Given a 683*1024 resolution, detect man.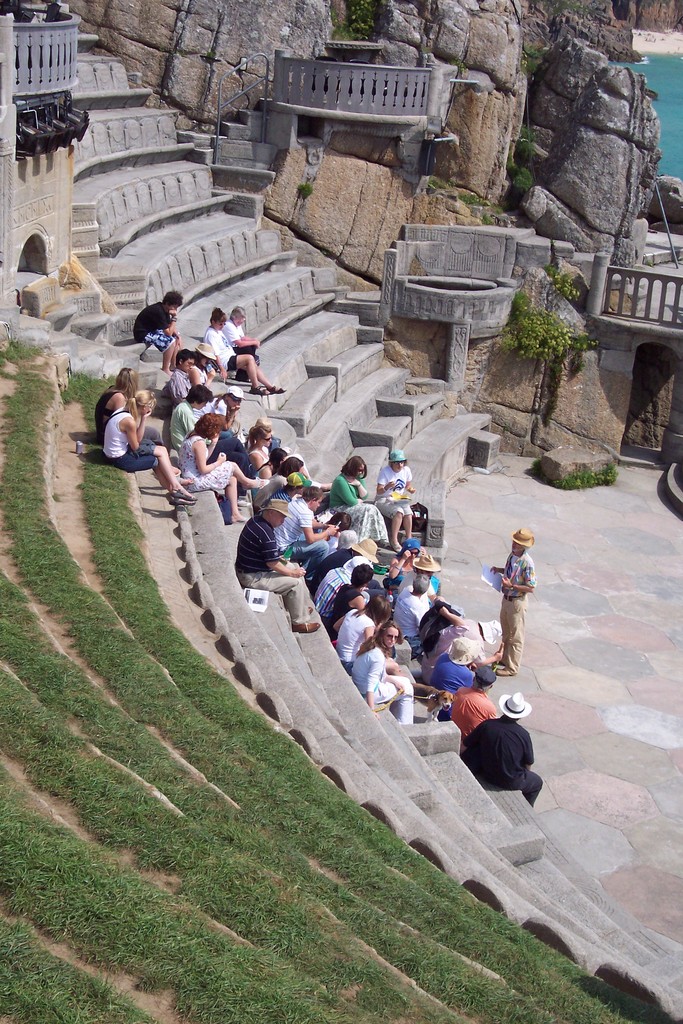
<box>484,523,535,687</box>.
